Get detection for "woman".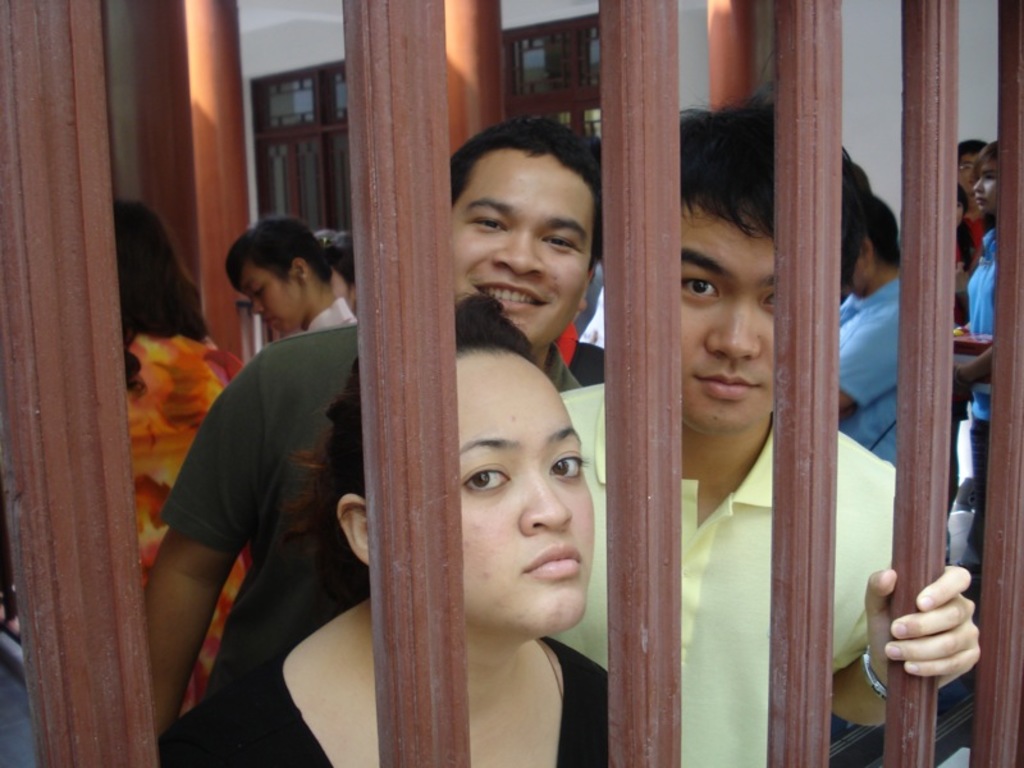
Detection: box(155, 287, 616, 767).
